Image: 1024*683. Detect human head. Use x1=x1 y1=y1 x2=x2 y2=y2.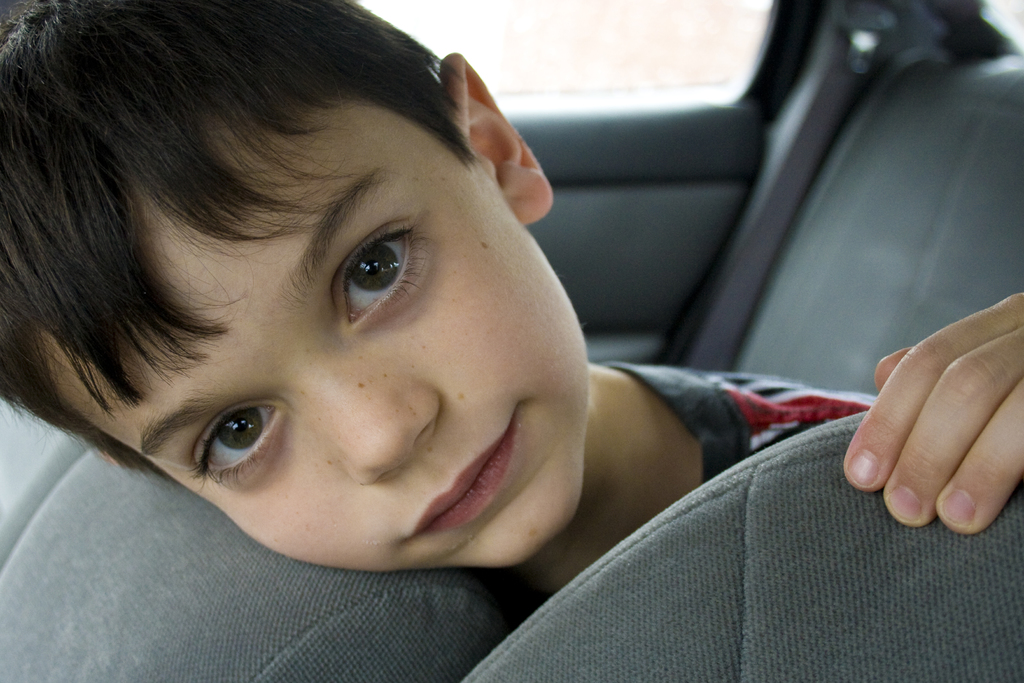
x1=7 y1=0 x2=593 y2=580.
